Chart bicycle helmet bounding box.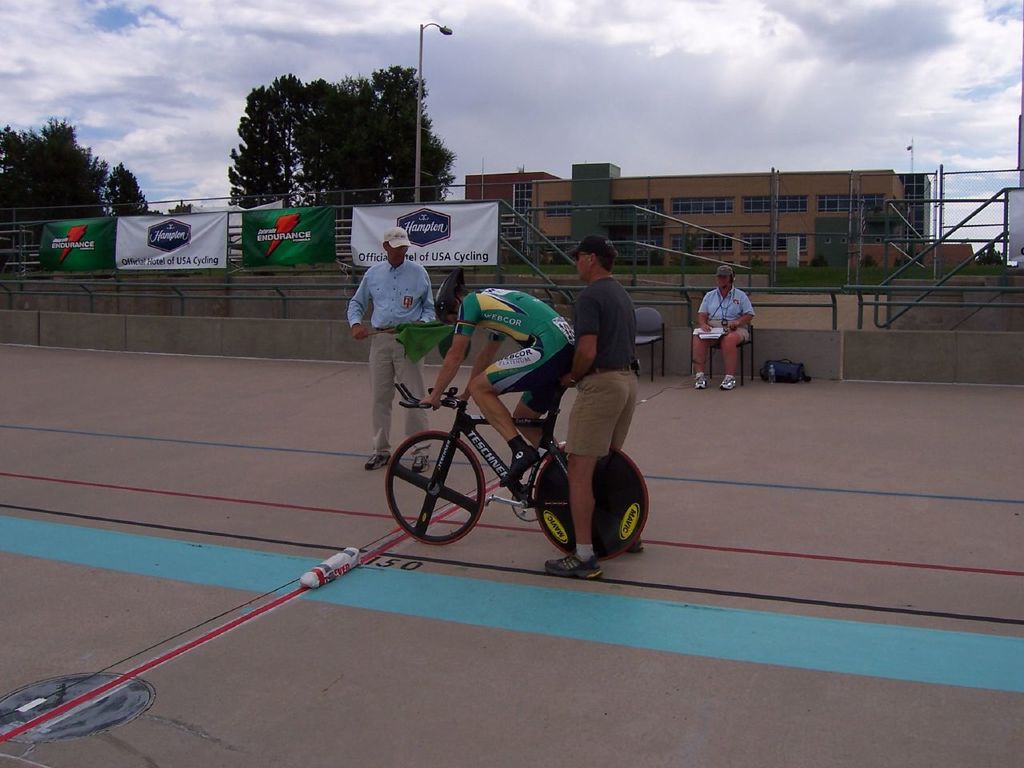
Charted: <region>433, 263, 469, 325</region>.
